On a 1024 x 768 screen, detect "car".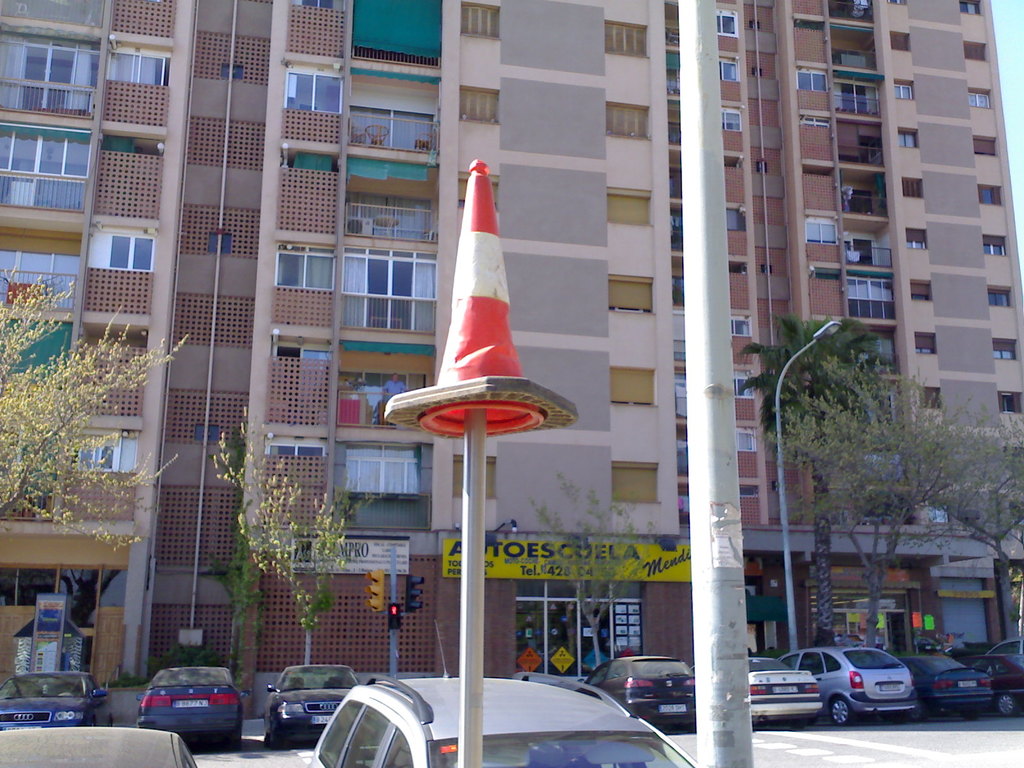
(left=0, top=724, right=196, bottom=767).
